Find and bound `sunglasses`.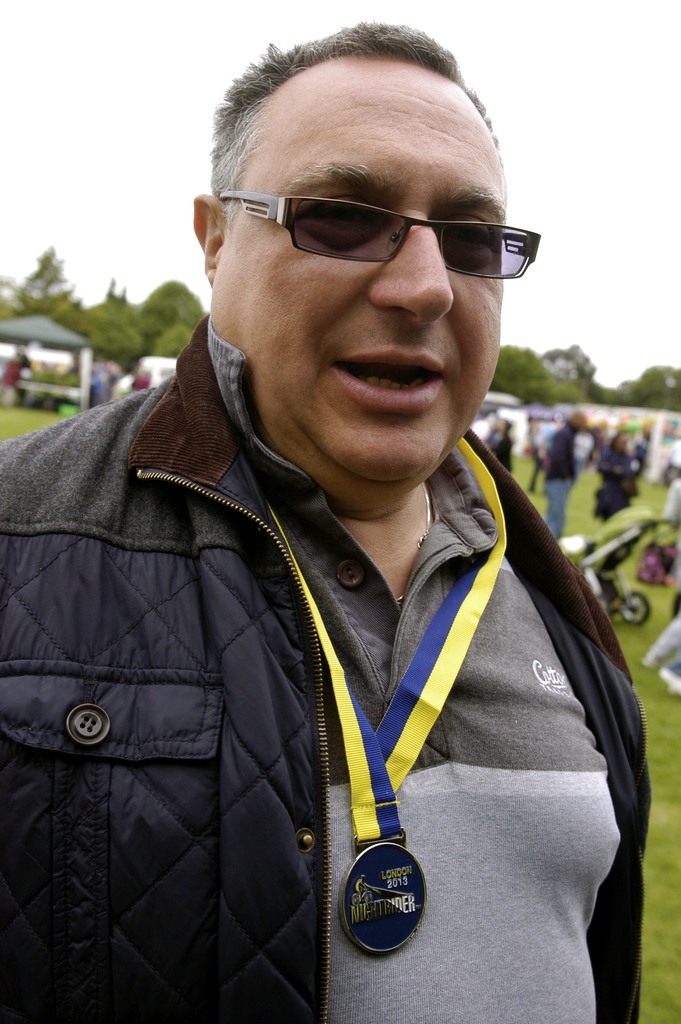
Bound: left=215, top=191, right=543, bottom=283.
